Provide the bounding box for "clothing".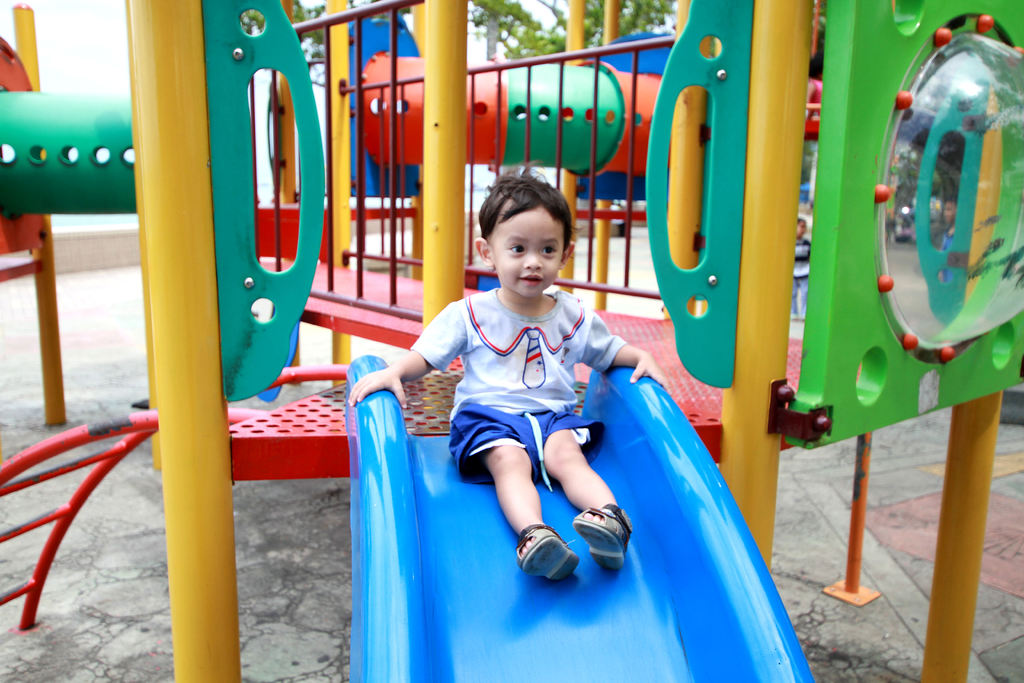
bbox=(425, 273, 633, 532).
